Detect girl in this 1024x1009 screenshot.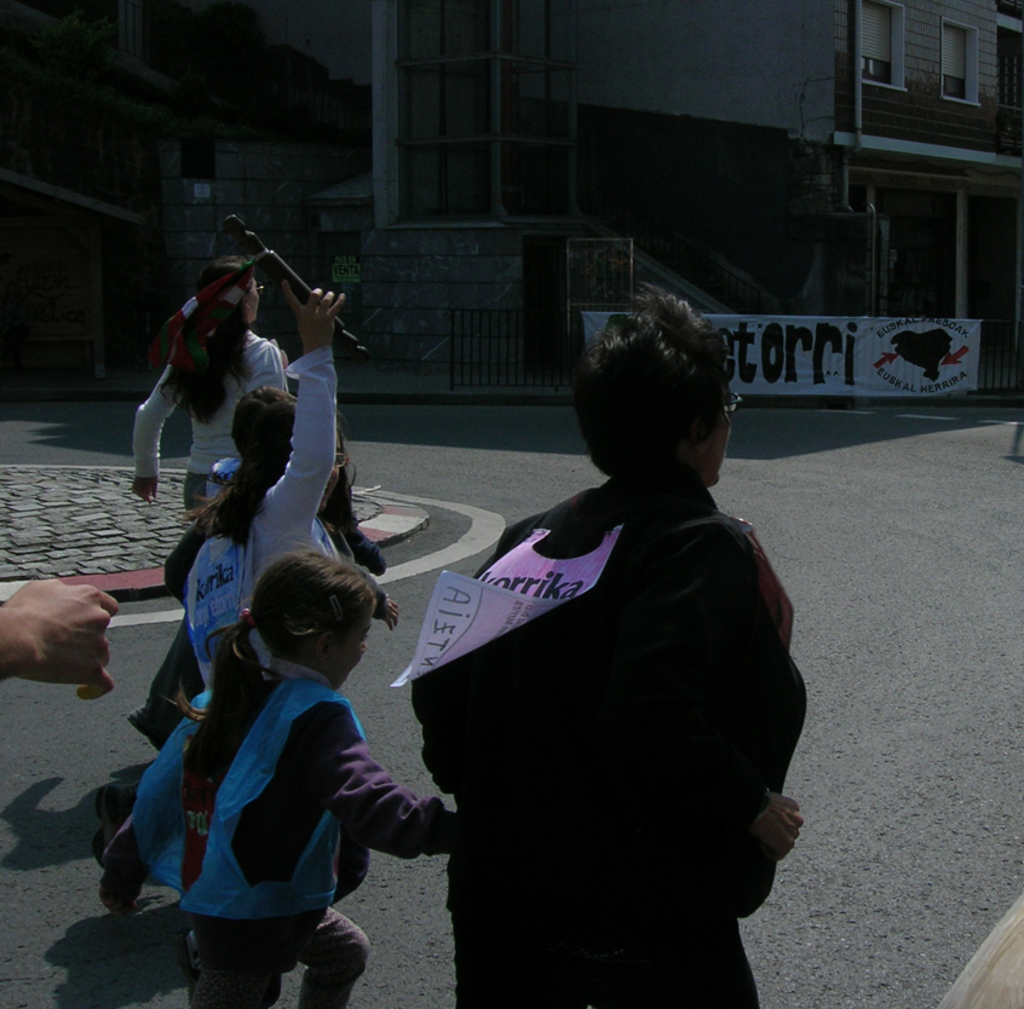
Detection: BBox(104, 286, 401, 906).
